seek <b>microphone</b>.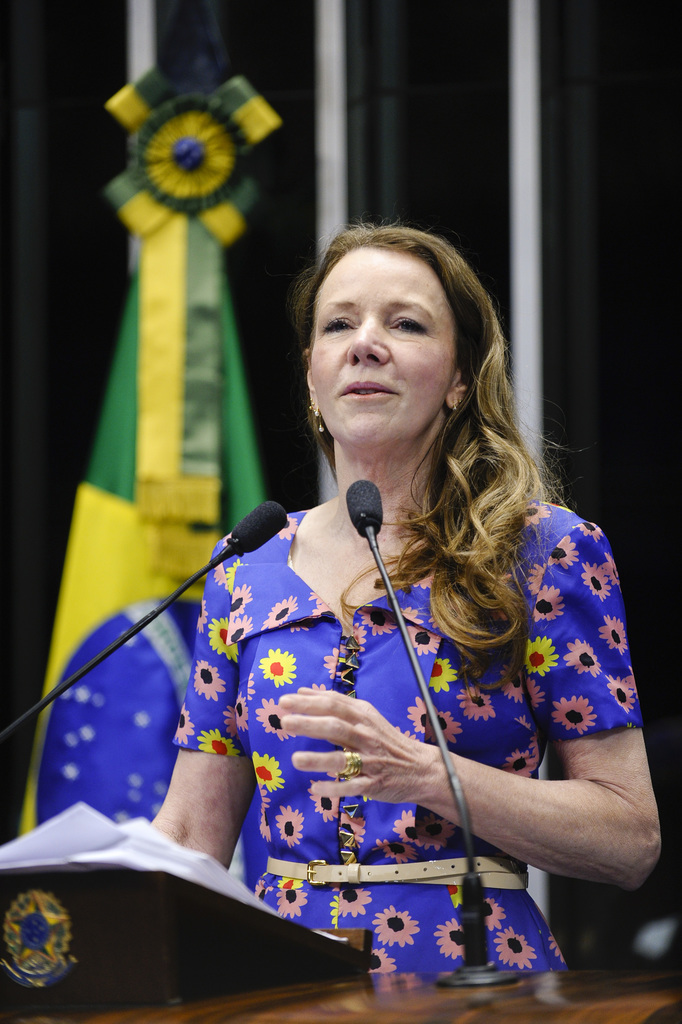
crop(338, 475, 520, 993).
